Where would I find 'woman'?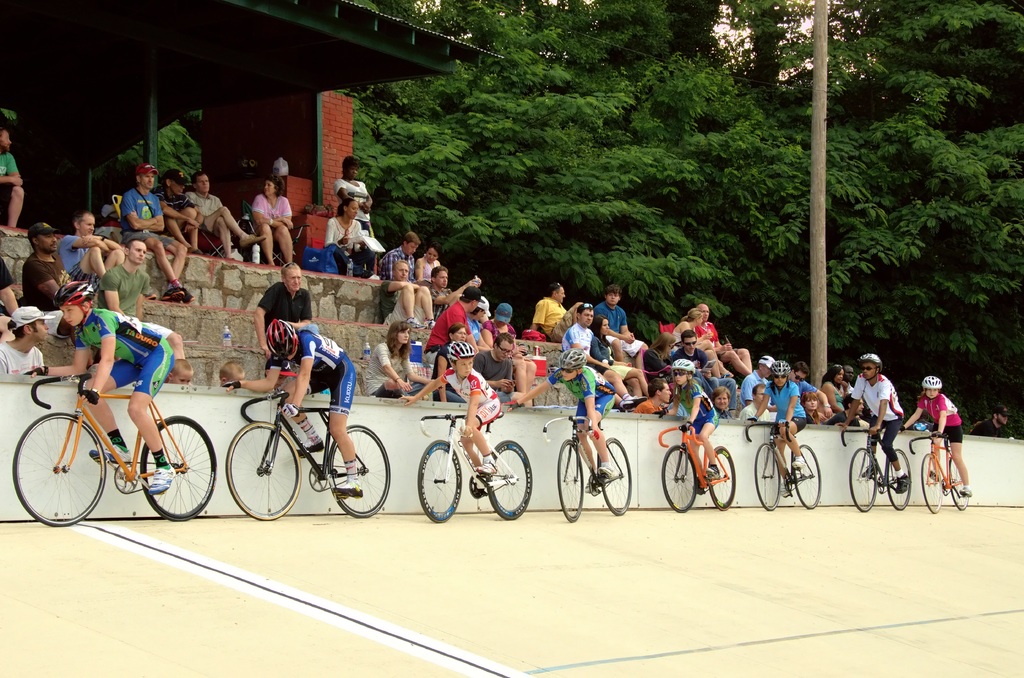
At (x1=480, y1=298, x2=531, y2=401).
